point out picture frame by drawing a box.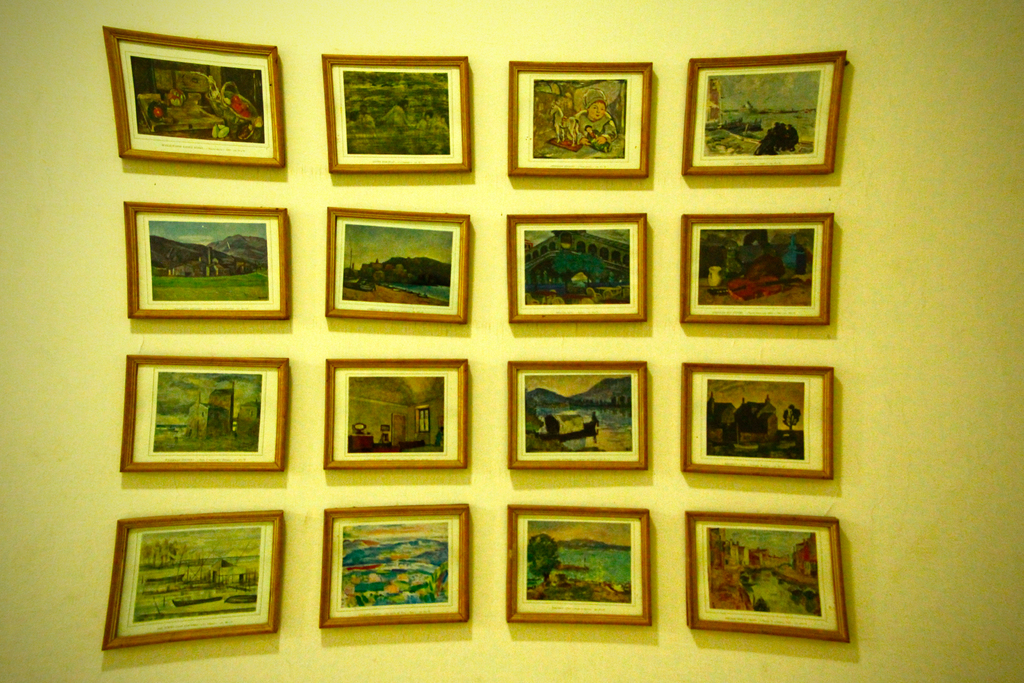
[x1=318, y1=504, x2=467, y2=626].
